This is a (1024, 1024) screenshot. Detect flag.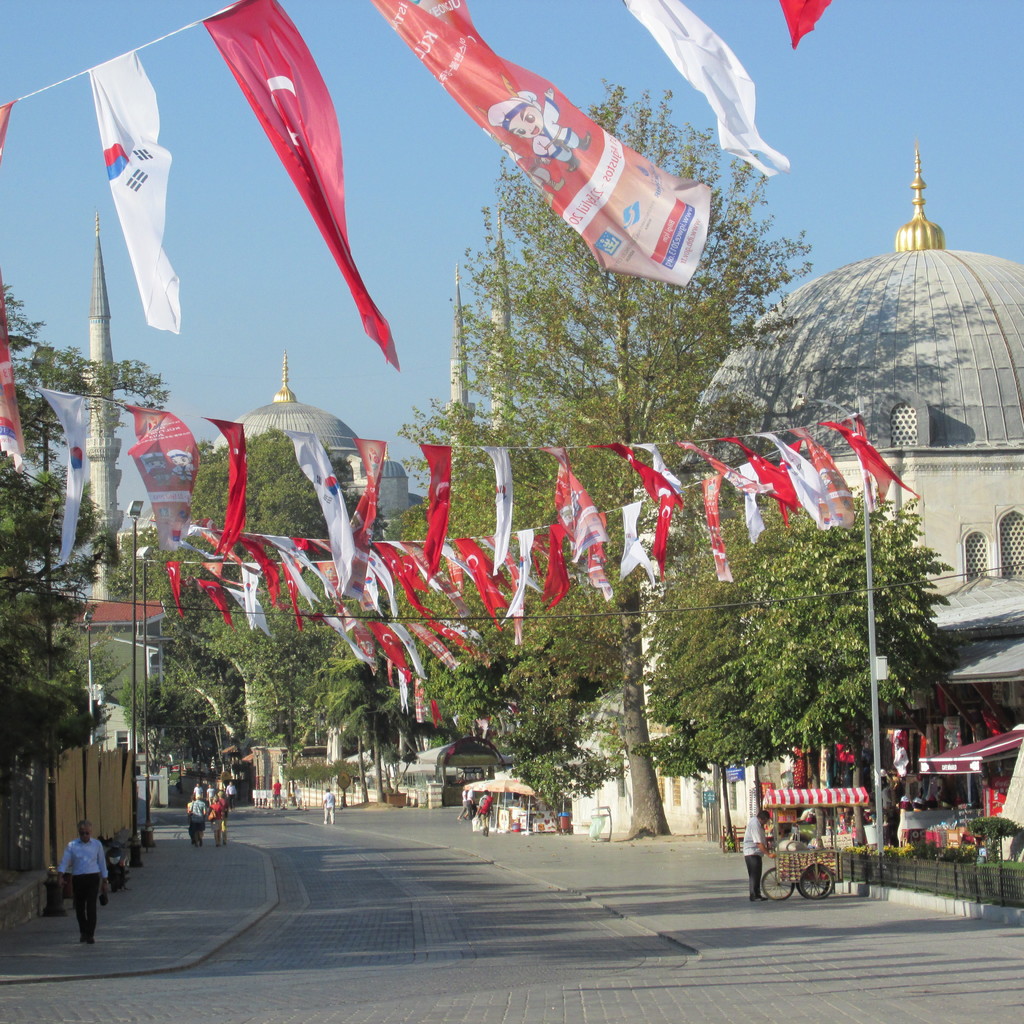
<bbox>195, 0, 390, 381</bbox>.
